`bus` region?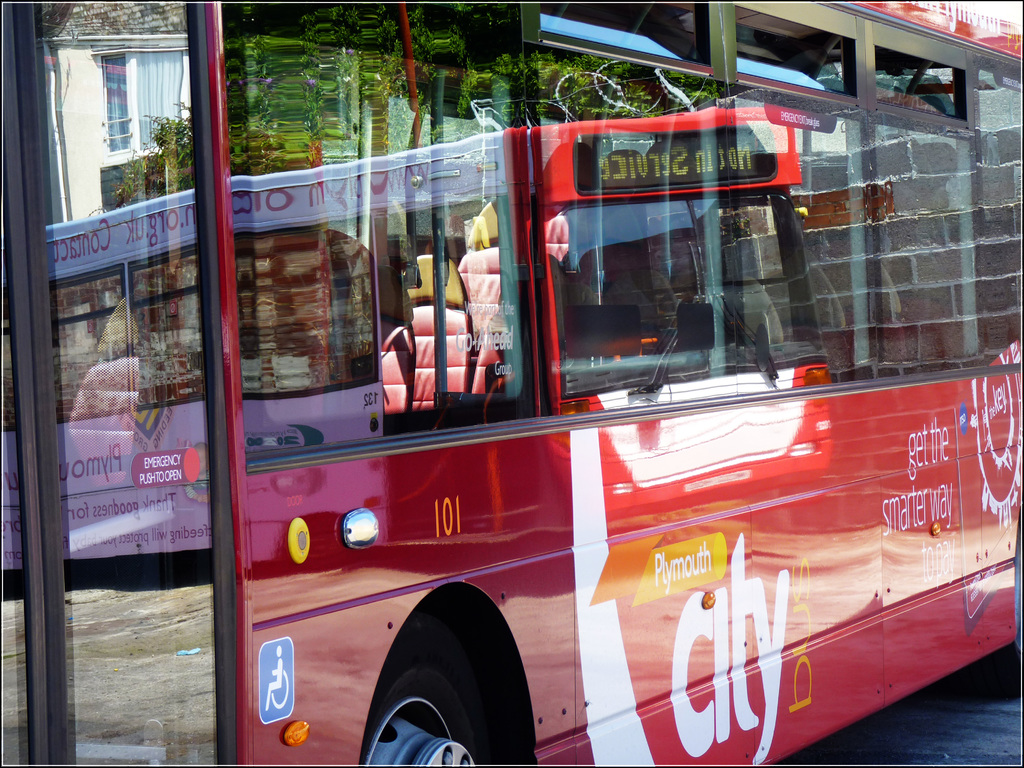
detection(0, 1, 1022, 767)
